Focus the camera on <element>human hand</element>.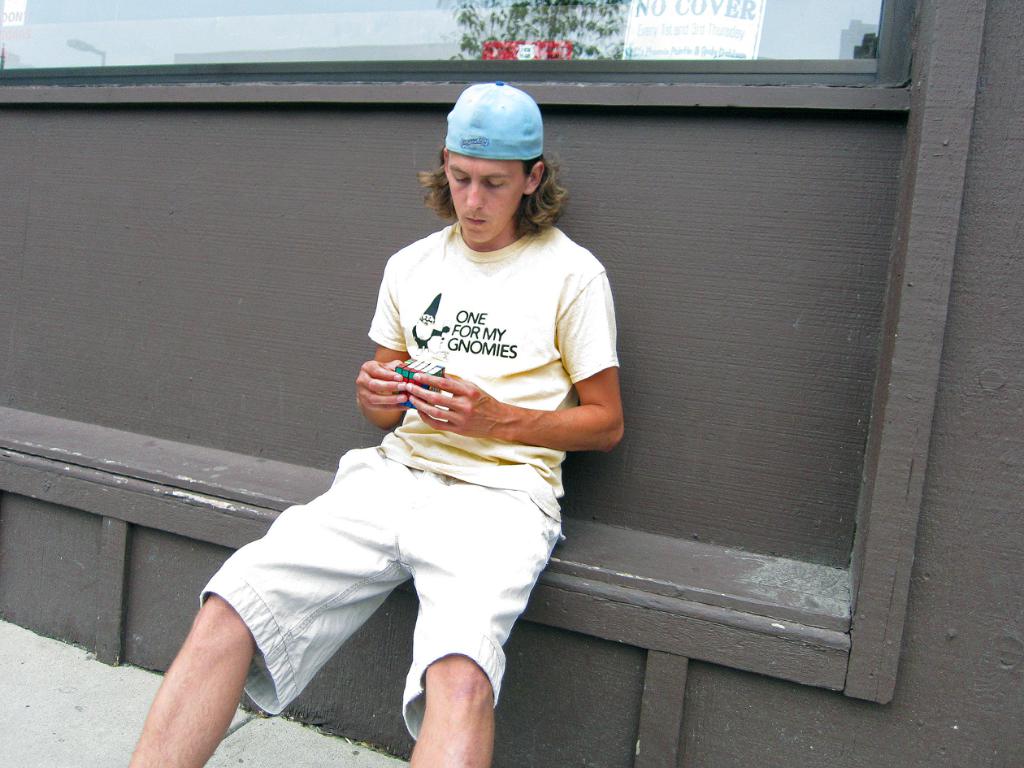
Focus region: Rect(402, 371, 503, 440).
